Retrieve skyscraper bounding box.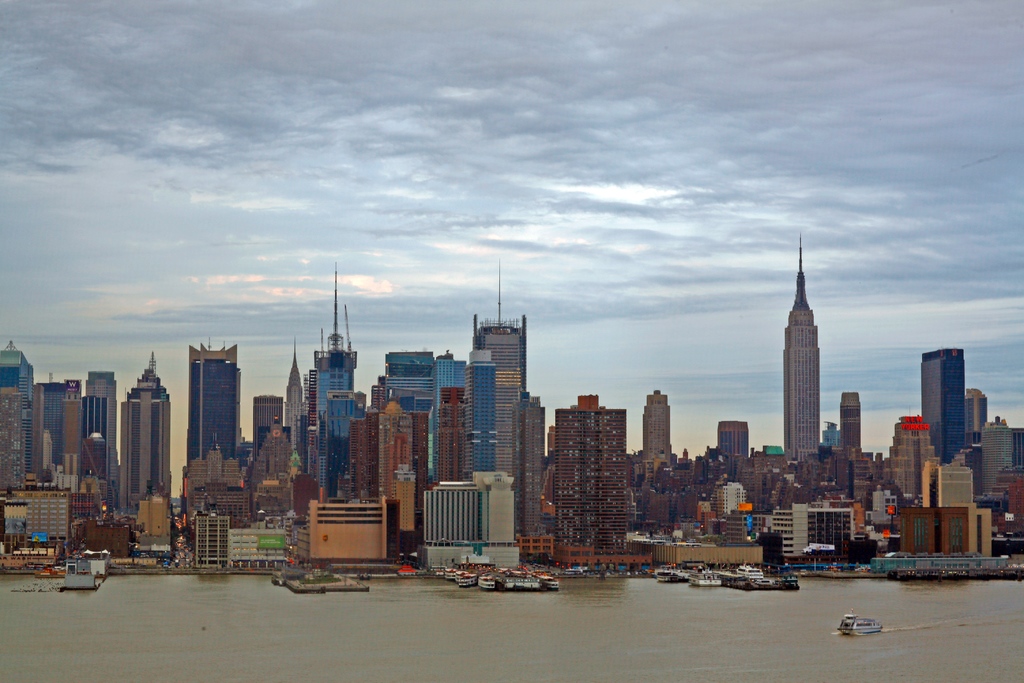
Bounding box: {"left": 472, "top": 262, "right": 529, "bottom": 490}.
